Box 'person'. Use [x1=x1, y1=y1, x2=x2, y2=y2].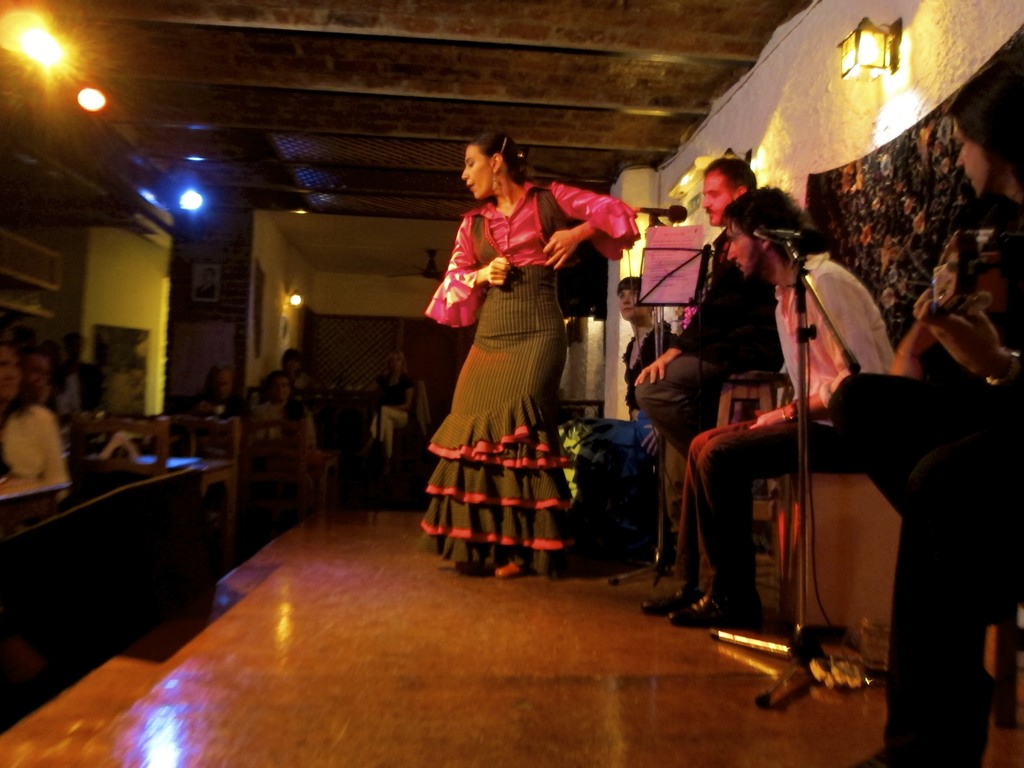
[x1=422, y1=125, x2=644, y2=574].
